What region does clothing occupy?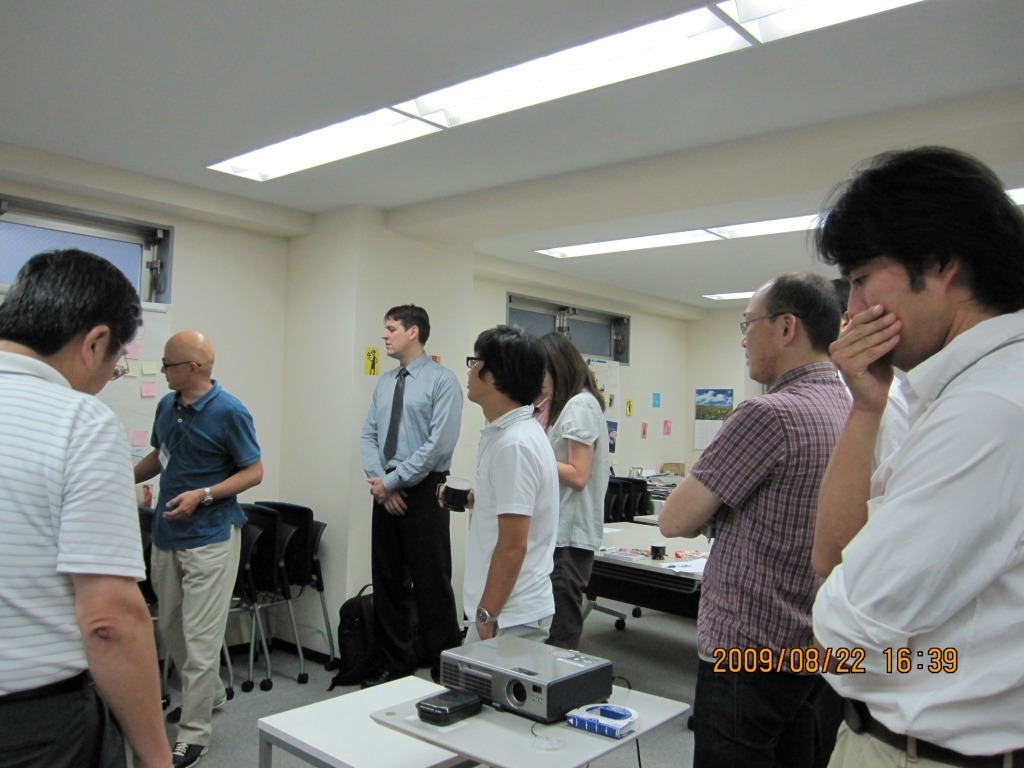
region(690, 362, 853, 767).
